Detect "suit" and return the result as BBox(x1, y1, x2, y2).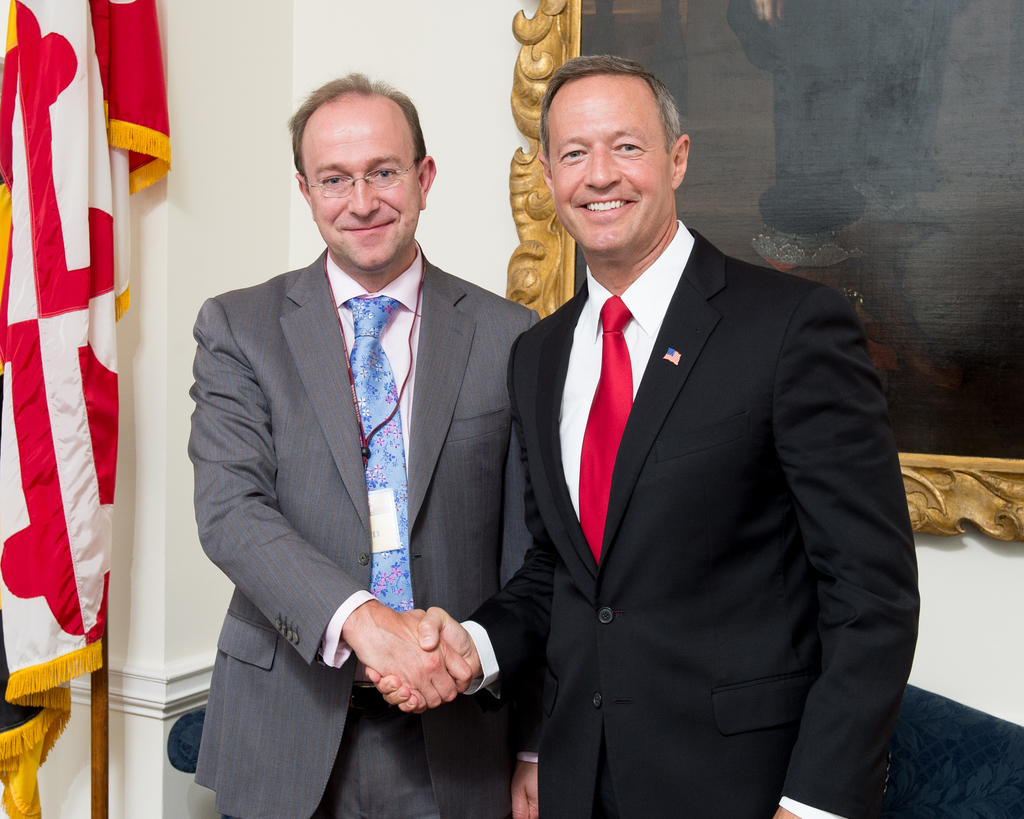
BBox(186, 246, 543, 818).
